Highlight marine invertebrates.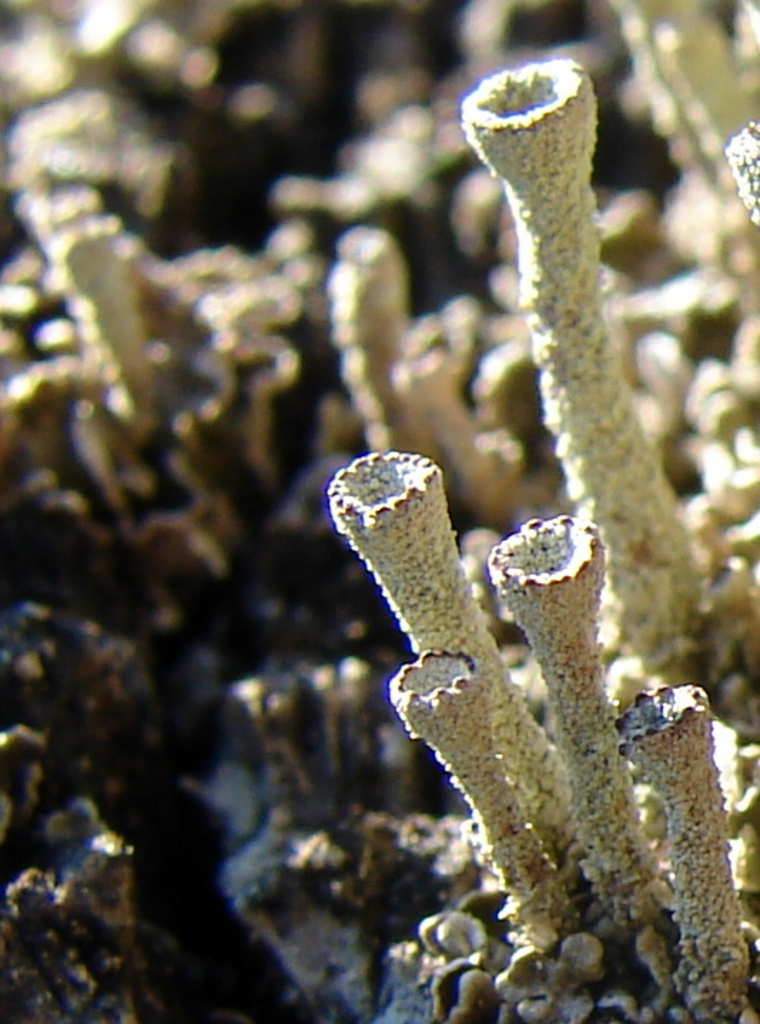
Highlighted region: 0:167:275:578.
